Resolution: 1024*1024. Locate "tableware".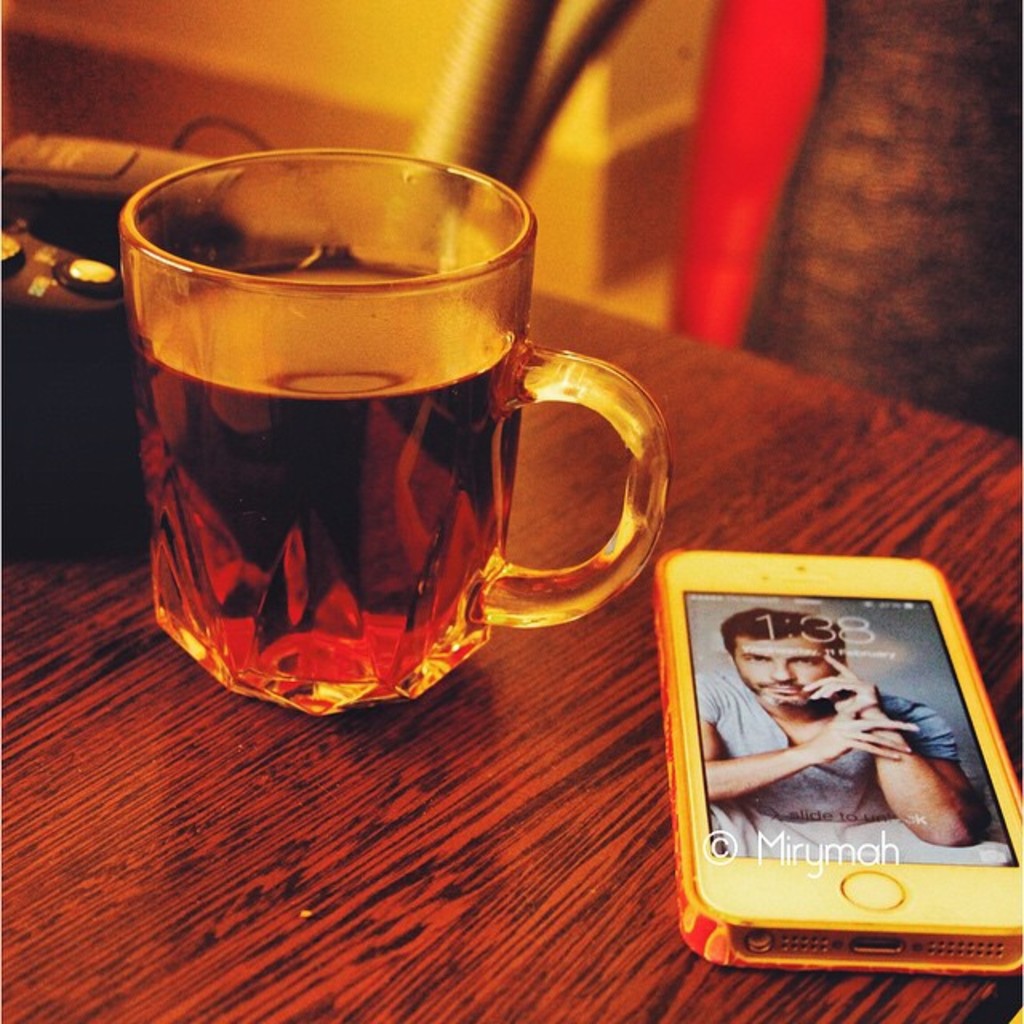
[91,139,688,731].
